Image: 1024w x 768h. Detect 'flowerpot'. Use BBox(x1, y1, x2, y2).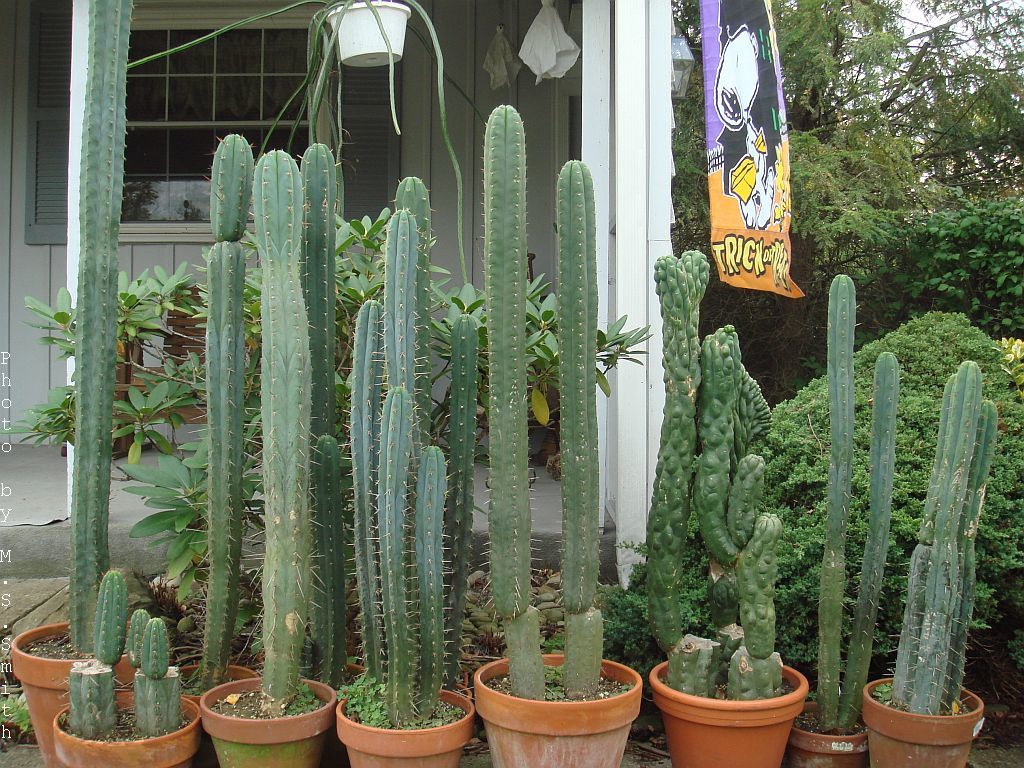
BBox(647, 656, 811, 767).
